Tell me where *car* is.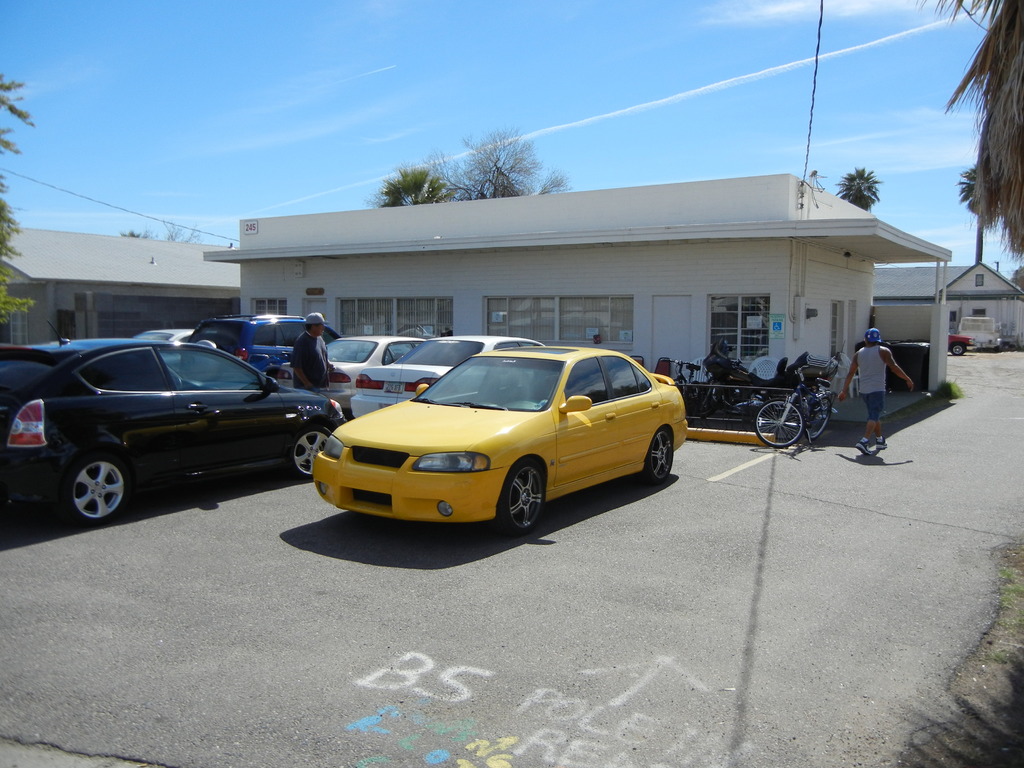
*car* is at [left=143, top=325, right=195, bottom=346].
